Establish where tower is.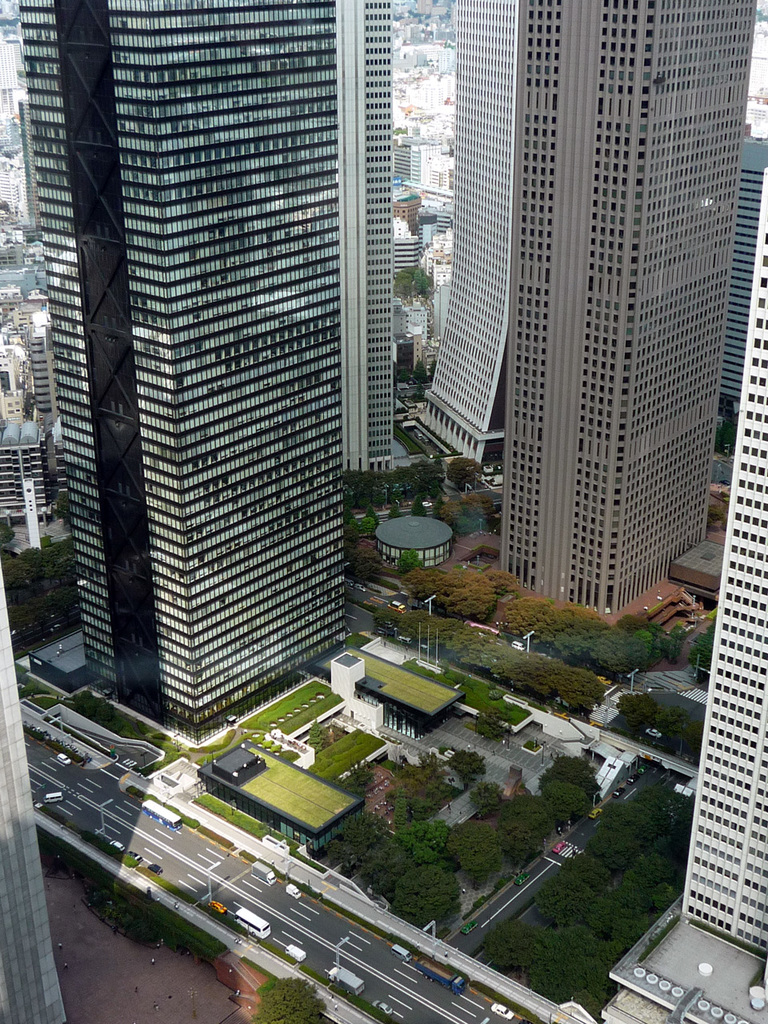
Established at l=338, t=0, r=396, b=487.
